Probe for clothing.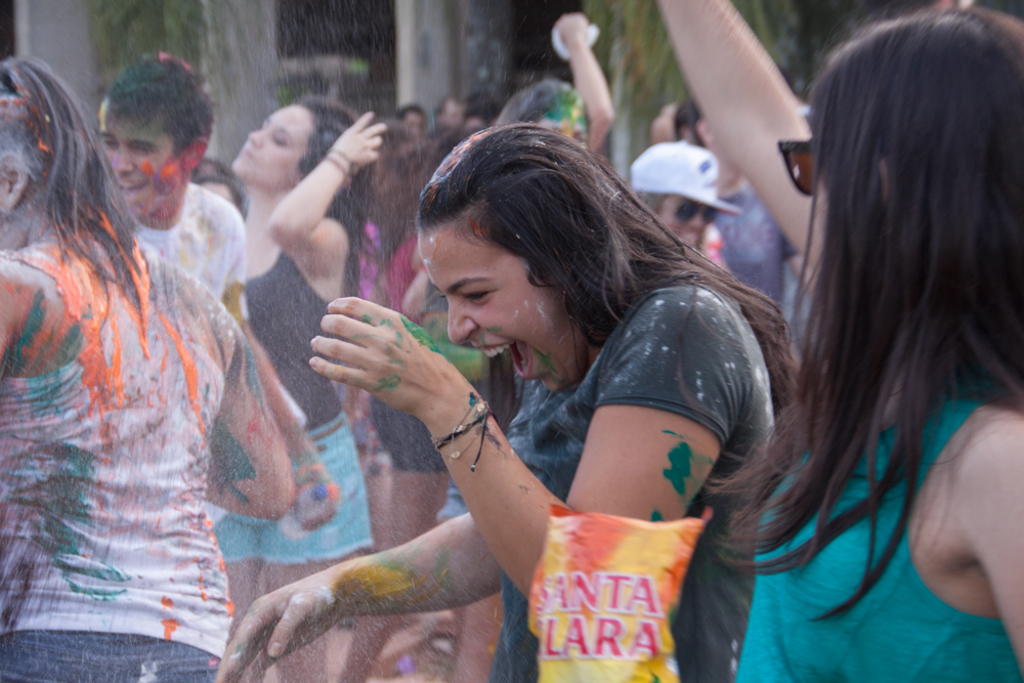
Probe result: bbox=(479, 257, 793, 682).
